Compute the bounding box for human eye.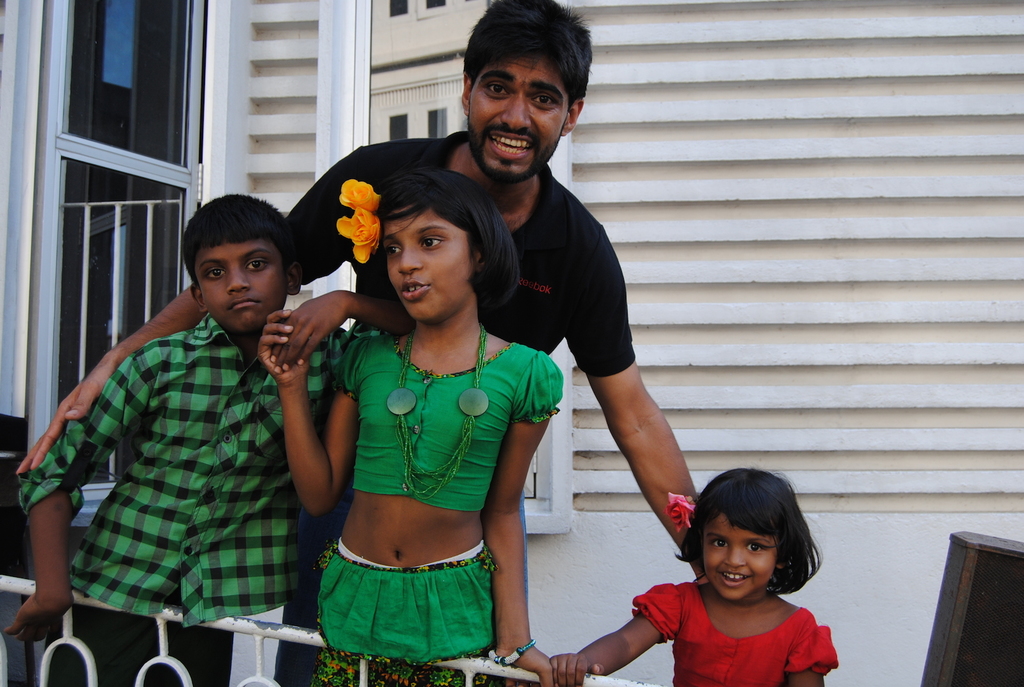
box=[420, 231, 444, 251].
